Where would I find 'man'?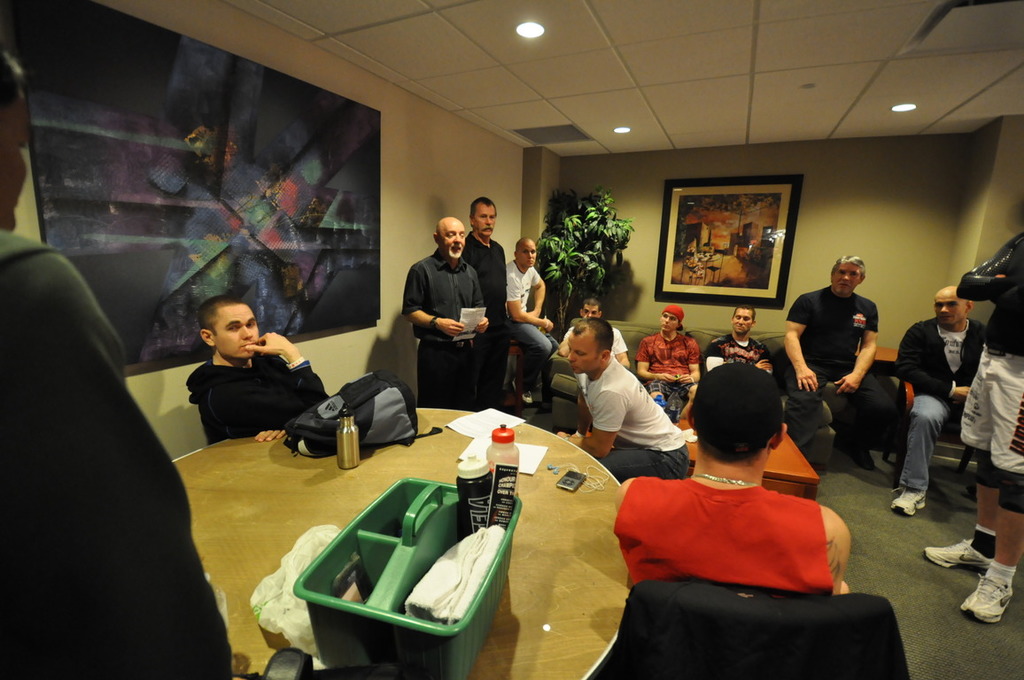
At Rect(897, 282, 994, 517).
